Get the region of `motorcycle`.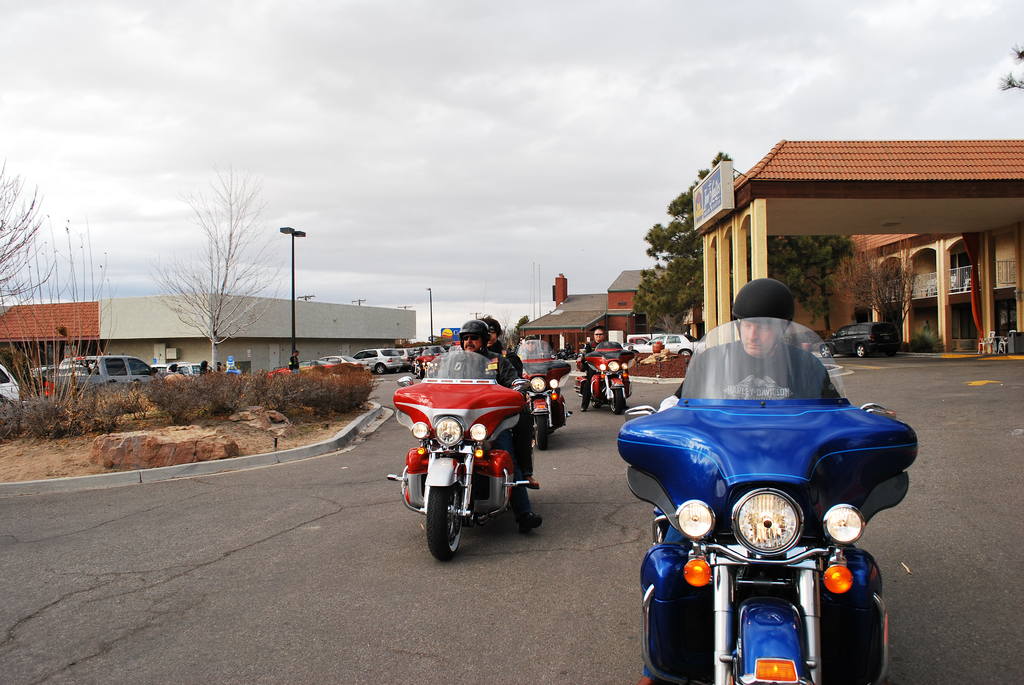
crop(506, 337, 573, 450).
